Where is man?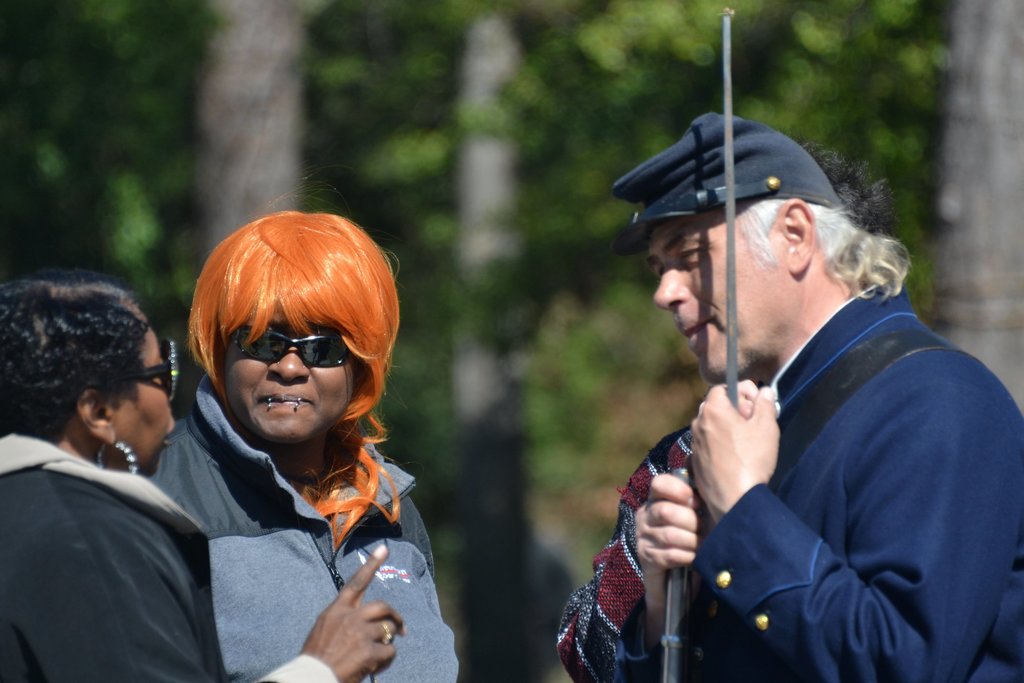
select_region(580, 93, 1009, 676).
